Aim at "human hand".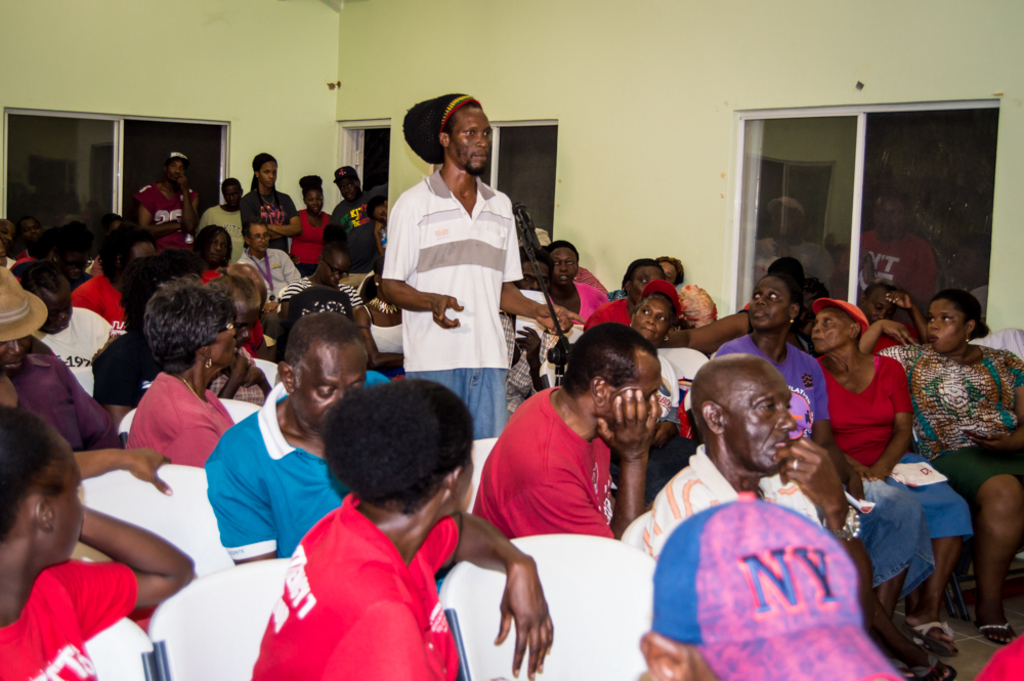
Aimed at x1=123, y1=449, x2=177, y2=498.
